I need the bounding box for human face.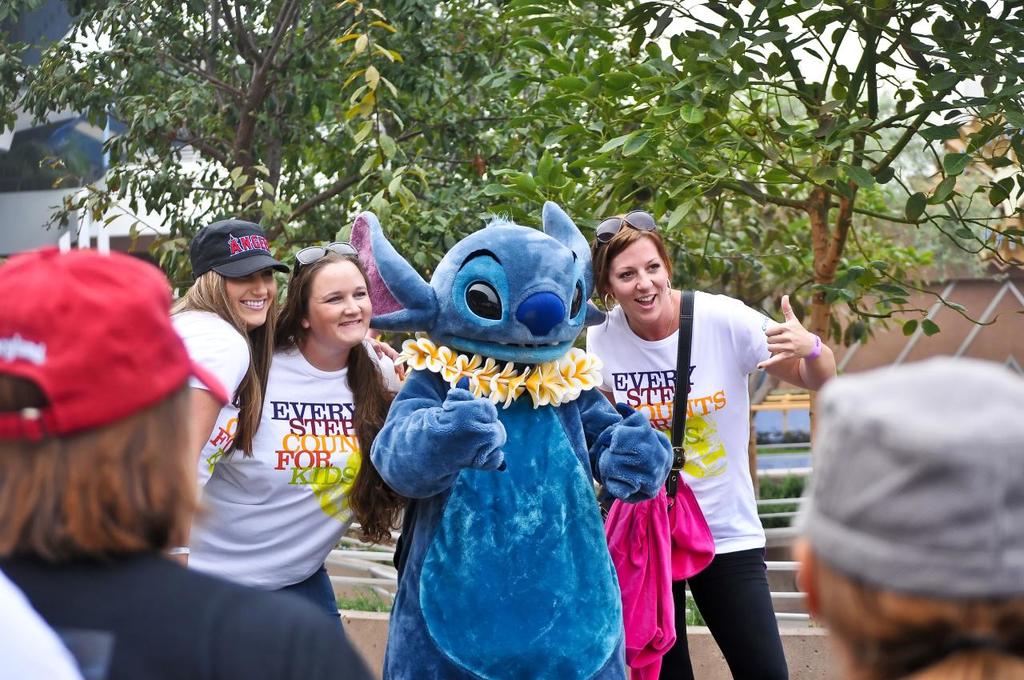
Here it is: box(307, 259, 371, 346).
